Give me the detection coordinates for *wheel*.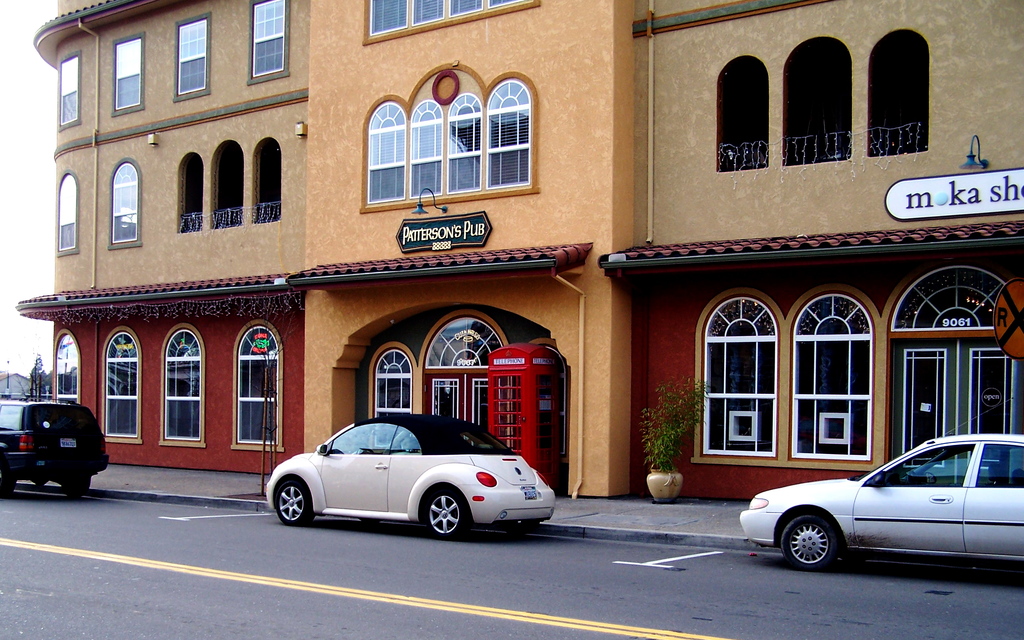
crop(31, 474, 43, 486).
